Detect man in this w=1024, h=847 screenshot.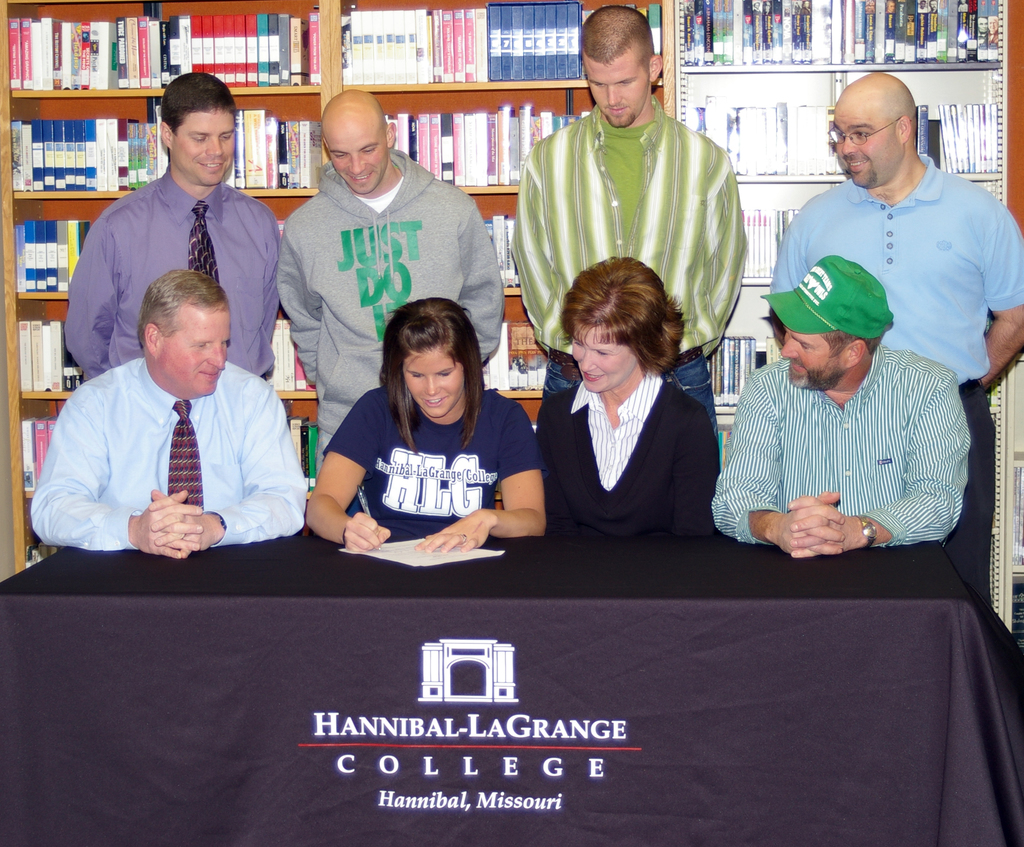
Detection: 276:83:506:464.
